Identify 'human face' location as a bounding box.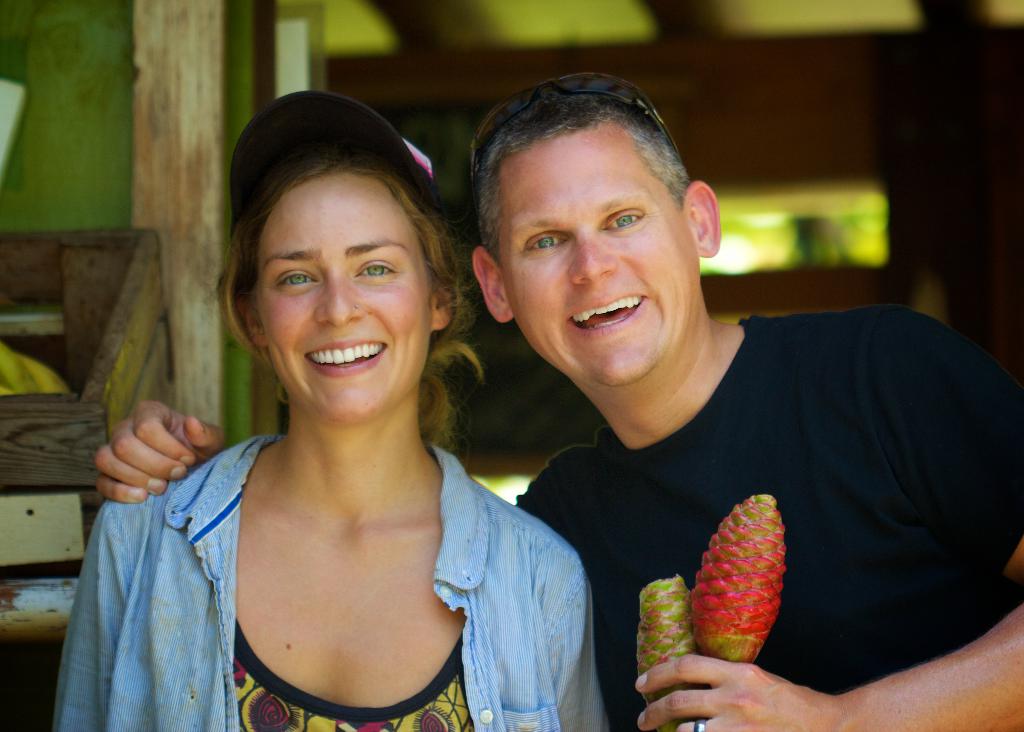
251/173/438/425.
